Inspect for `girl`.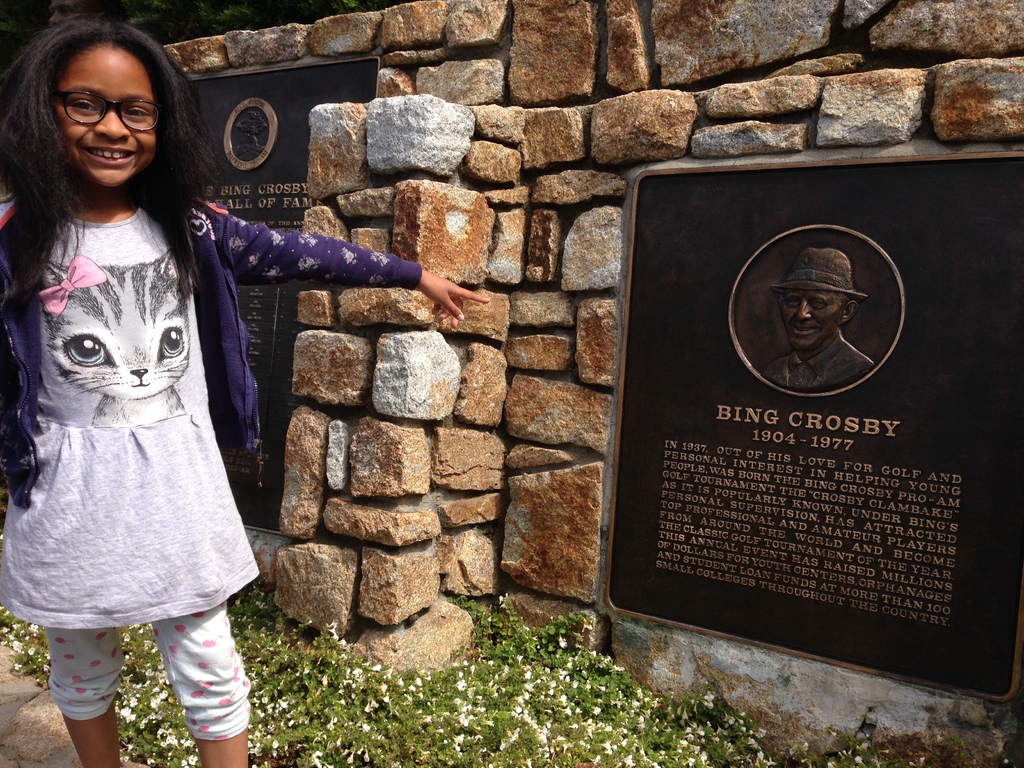
Inspection: Rect(0, 9, 490, 767).
